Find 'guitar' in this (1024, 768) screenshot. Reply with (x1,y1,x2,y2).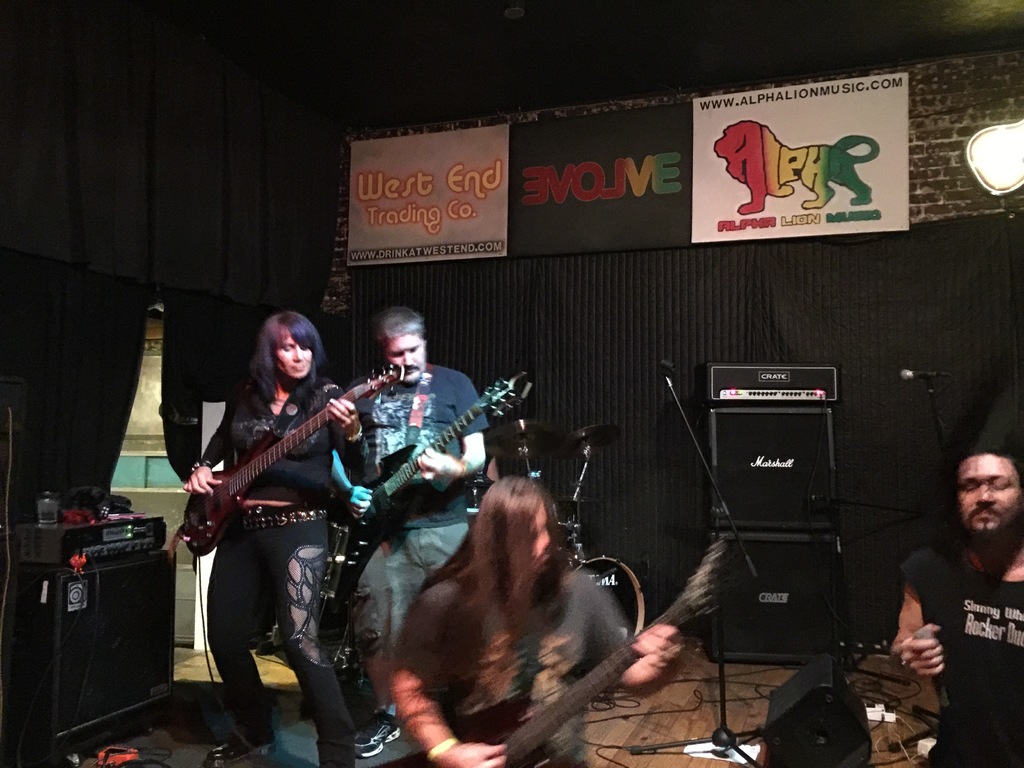
(319,374,531,584).
